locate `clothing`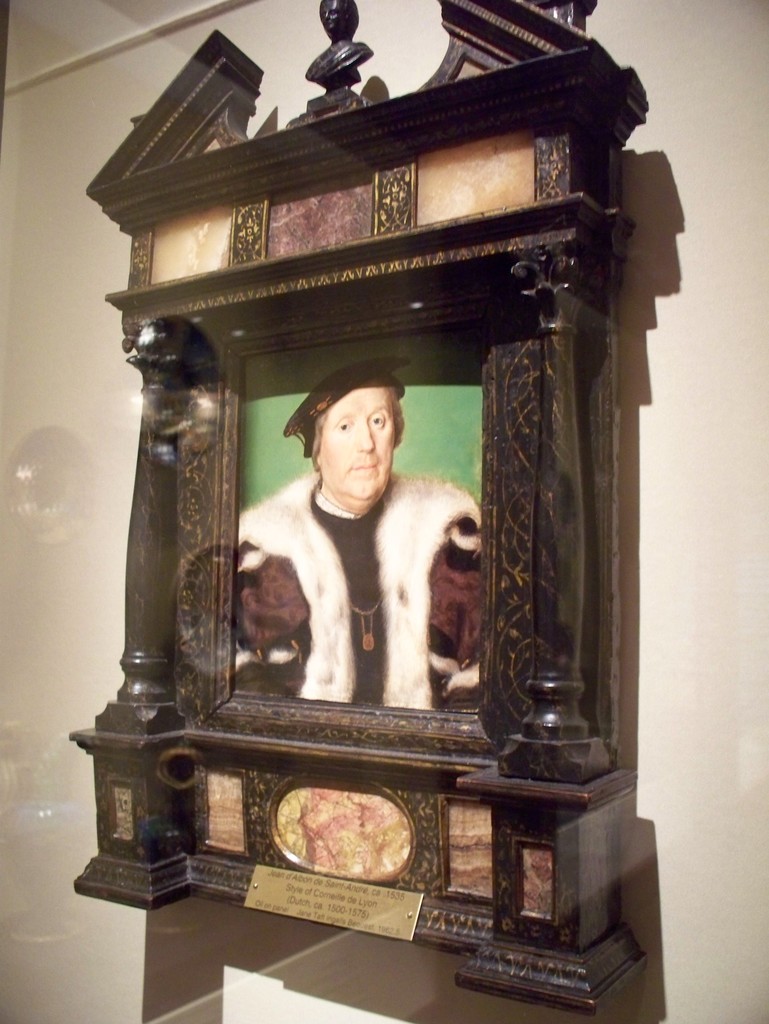
(223, 378, 496, 727)
